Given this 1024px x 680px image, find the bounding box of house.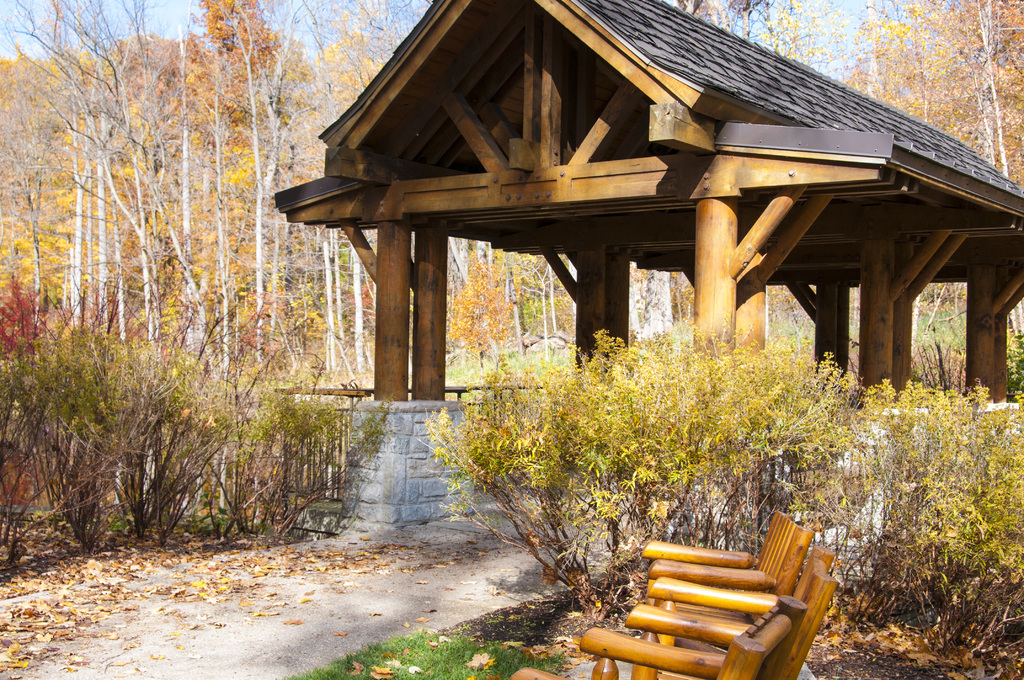
x1=121 y1=12 x2=1023 y2=587.
